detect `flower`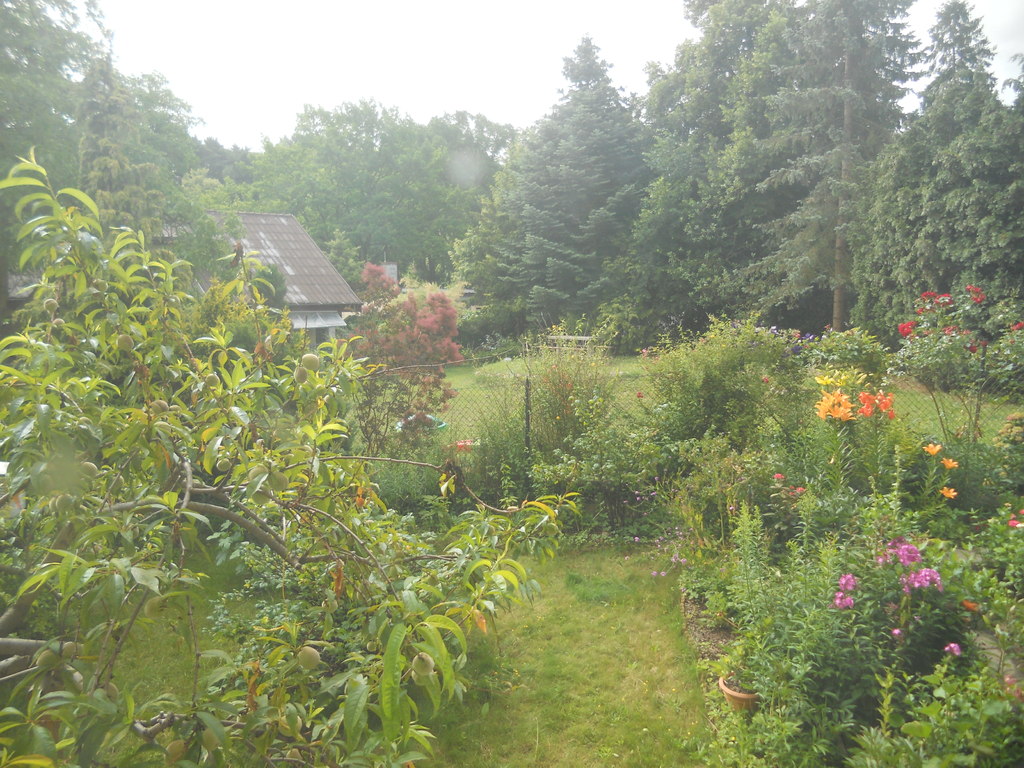
pyautogui.locateOnScreen(888, 536, 925, 568)
